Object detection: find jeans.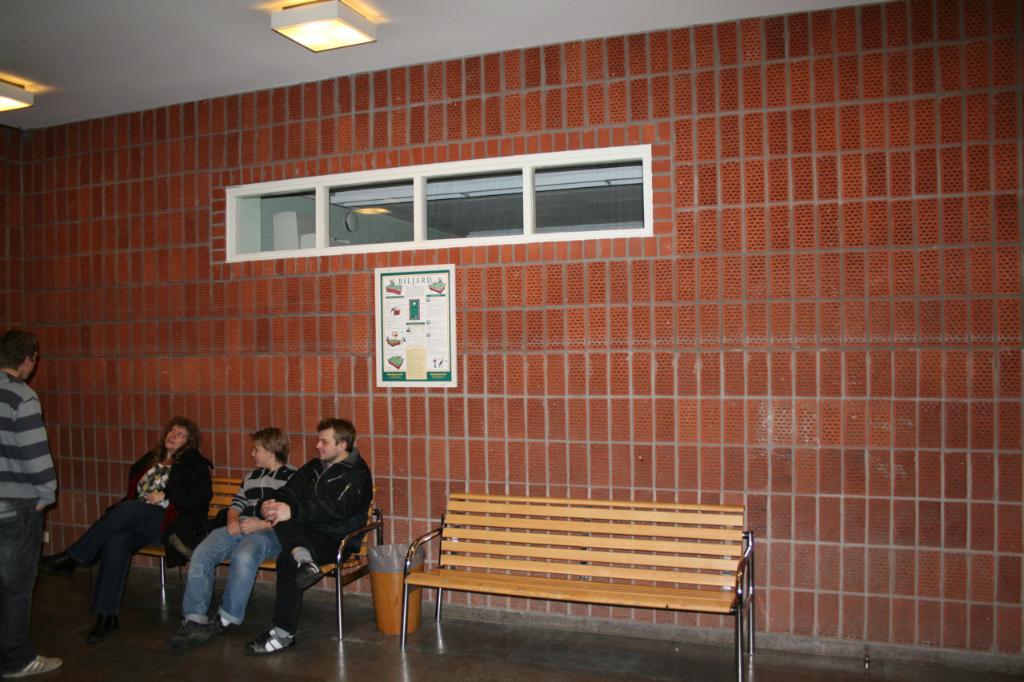
l=183, t=524, r=286, b=624.
